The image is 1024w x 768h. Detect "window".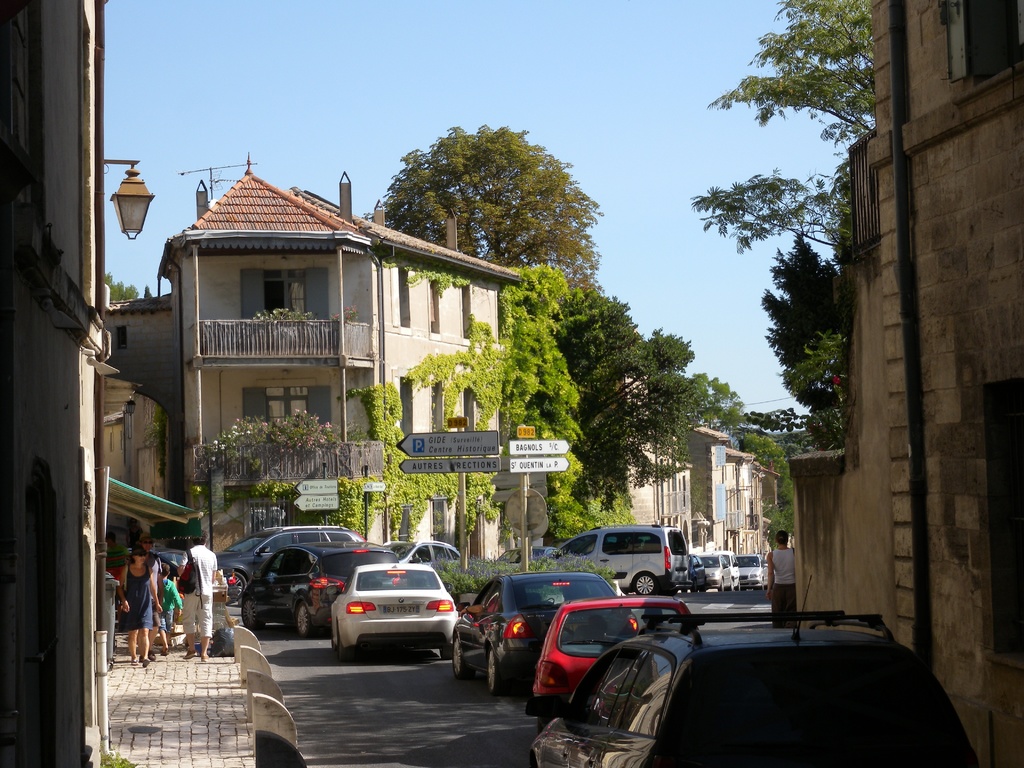
Detection: BBox(461, 287, 473, 337).
